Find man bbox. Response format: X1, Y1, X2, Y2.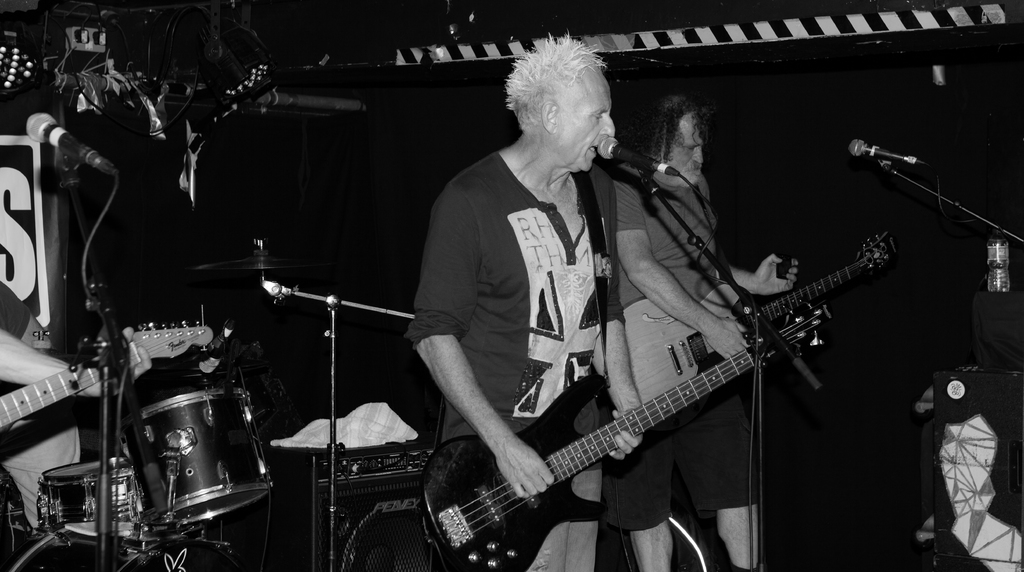
0, 1, 111, 534.
